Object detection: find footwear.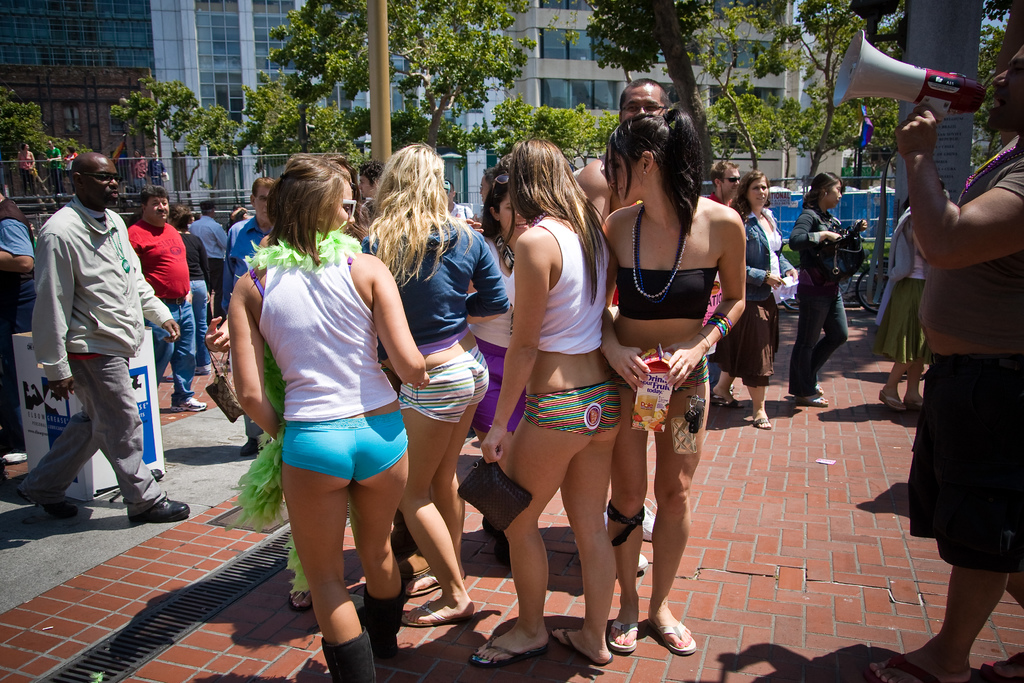
<box>579,523,648,573</box>.
